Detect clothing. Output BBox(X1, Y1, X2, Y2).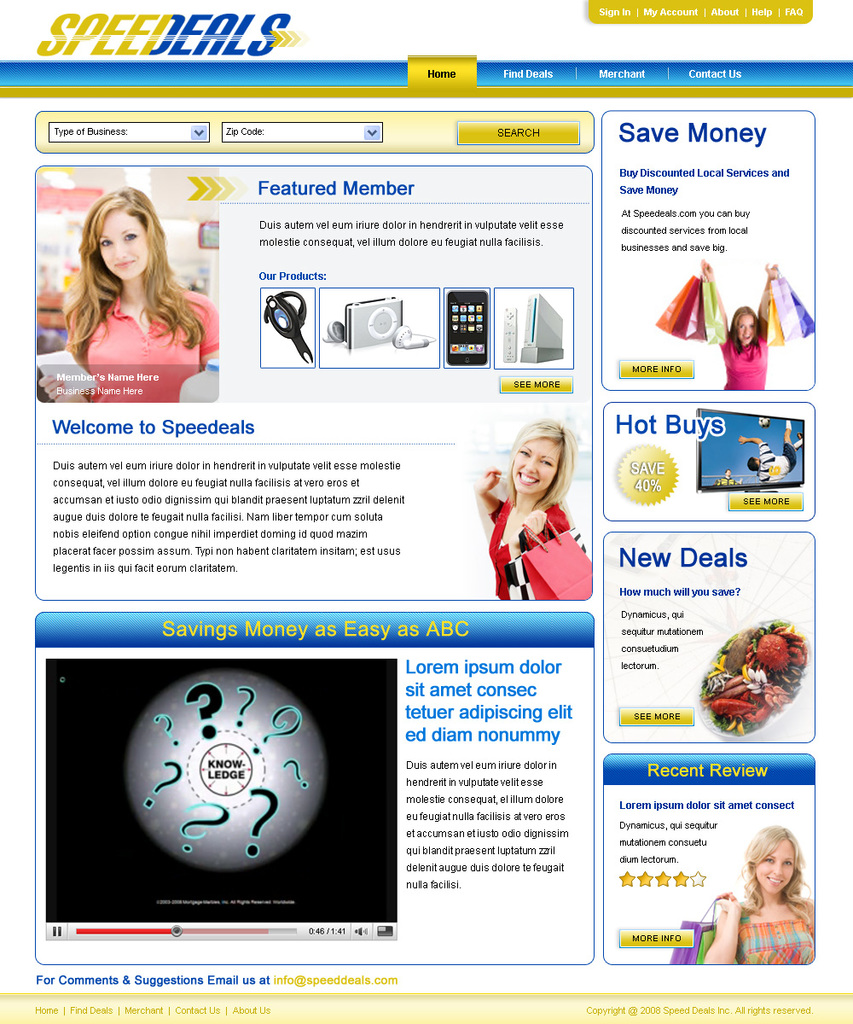
BBox(78, 292, 223, 403).
